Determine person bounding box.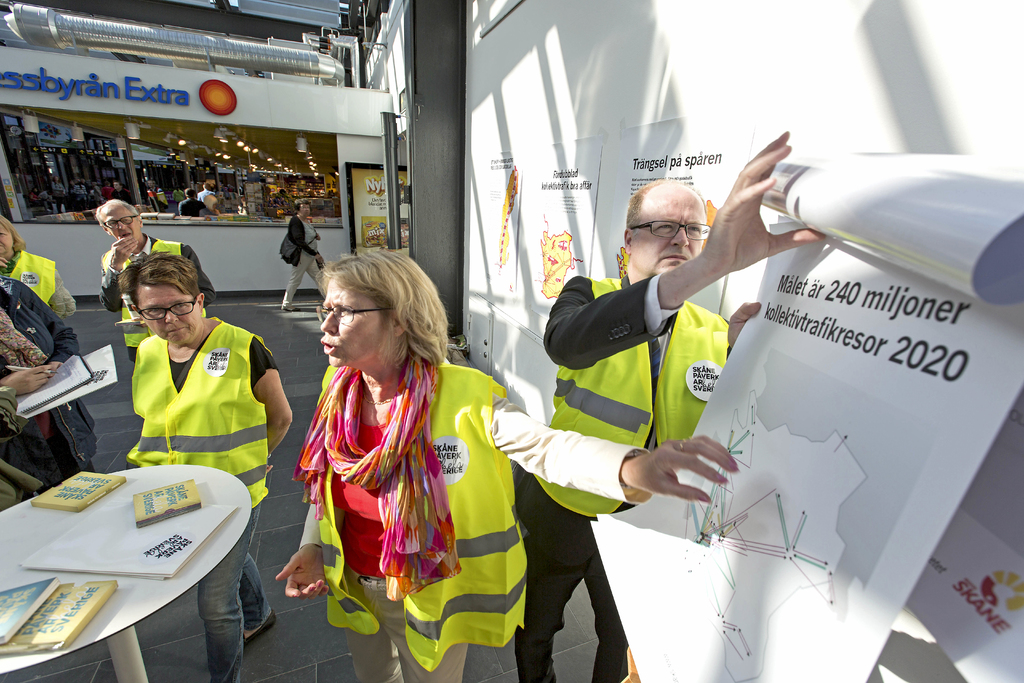
Determined: crop(279, 201, 328, 314).
